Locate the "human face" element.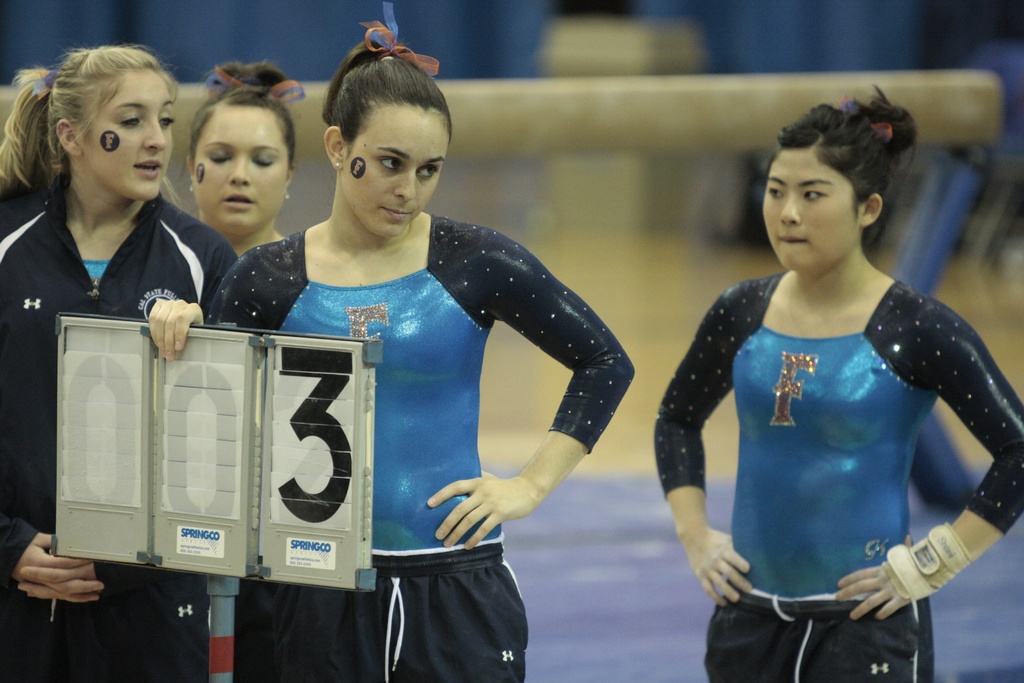
Element bbox: (left=761, top=147, right=860, bottom=267).
